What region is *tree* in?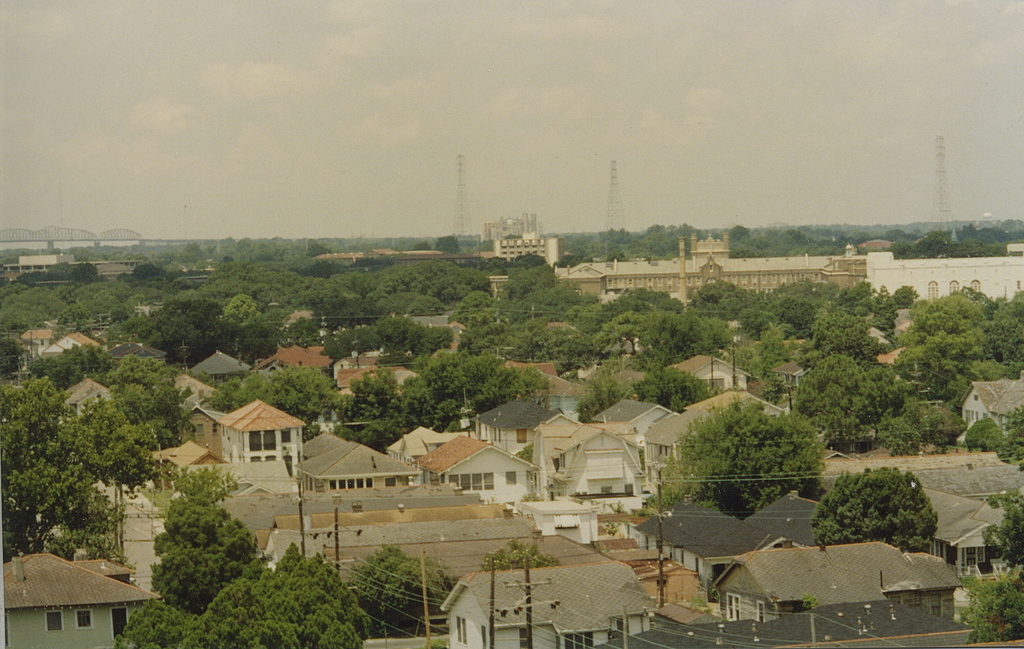
{"x1": 652, "y1": 400, "x2": 749, "y2": 507}.
